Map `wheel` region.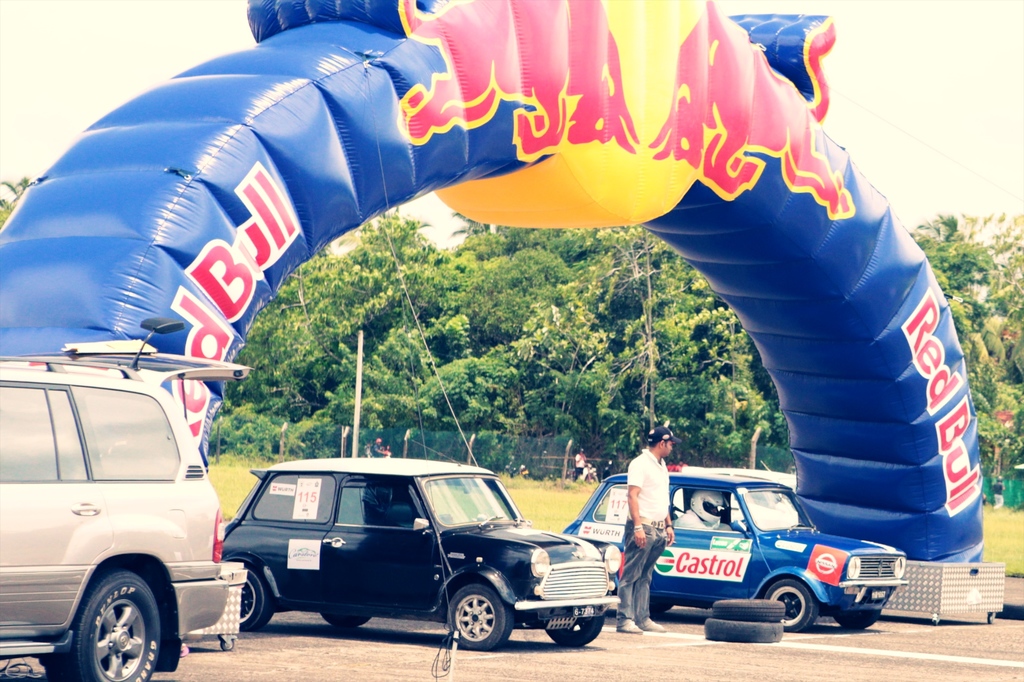
Mapped to <region>831, 608, 880, 634</region>.
